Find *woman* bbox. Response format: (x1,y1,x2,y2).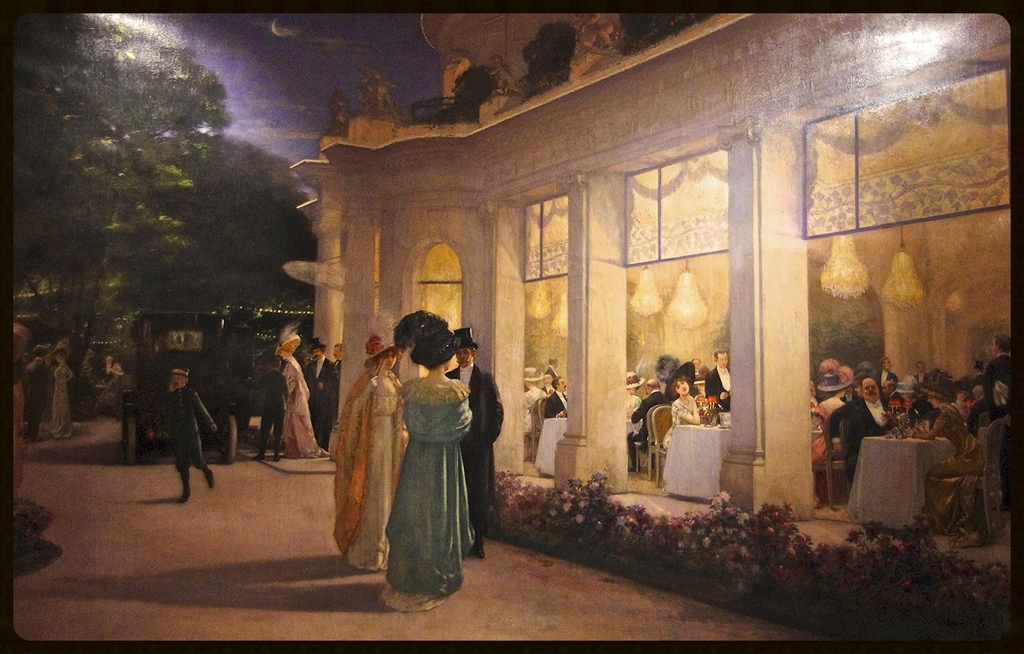
(45,343,57,422).
